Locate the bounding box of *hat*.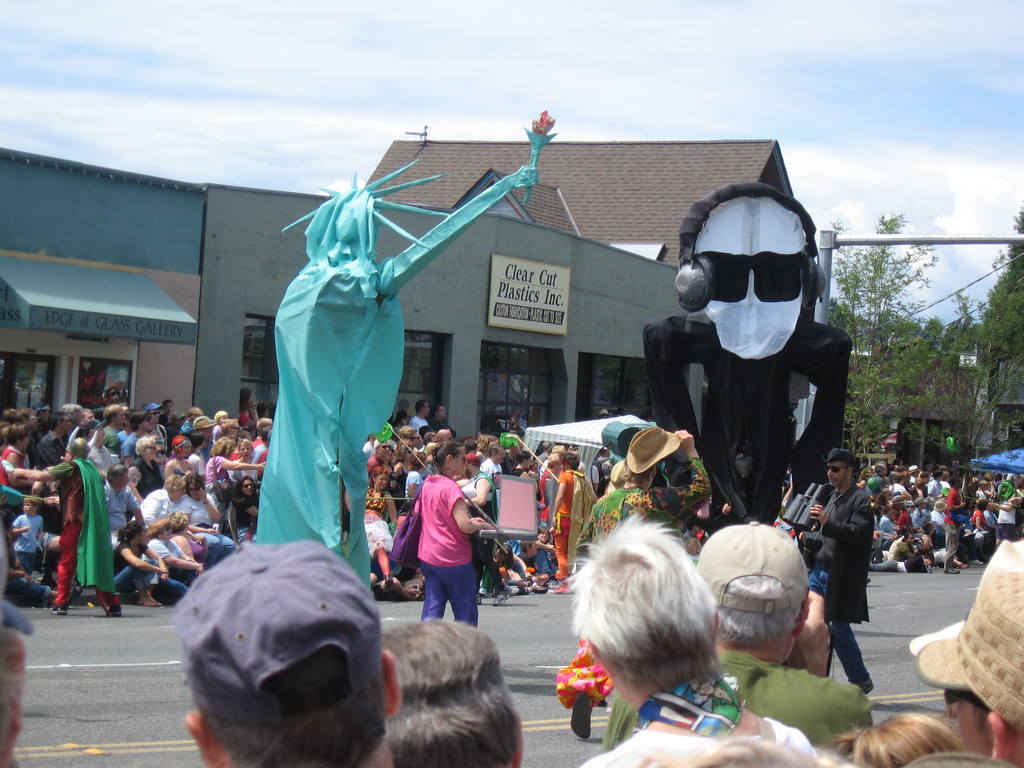
Bounding box: region(147, 402, 164, 413).
